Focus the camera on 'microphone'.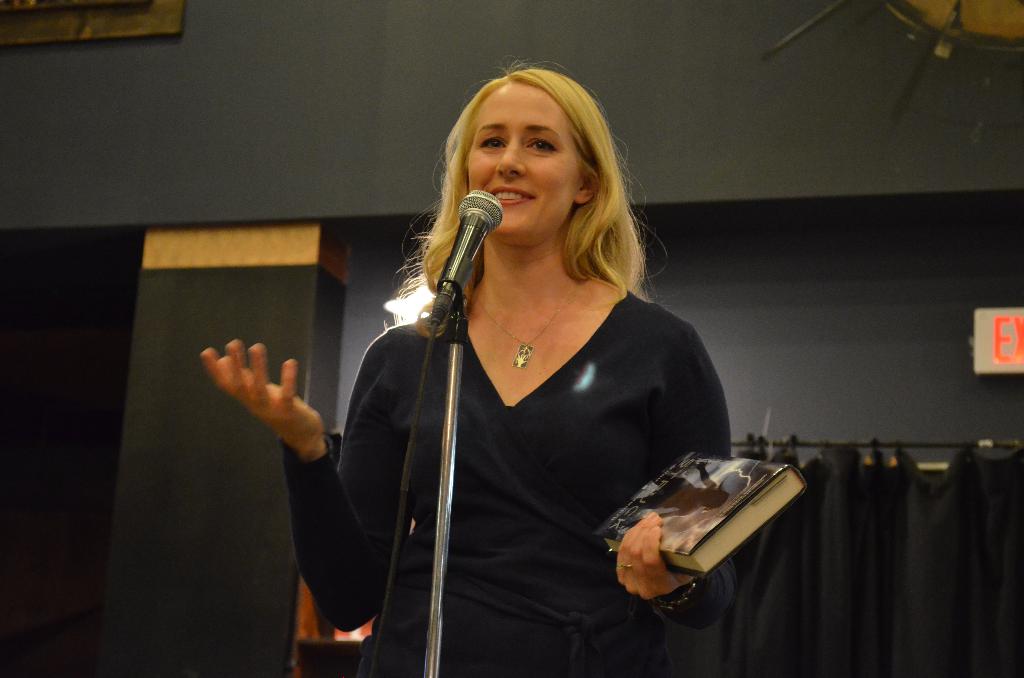
Focus region: l=427, t=188, r=505, b=328.
